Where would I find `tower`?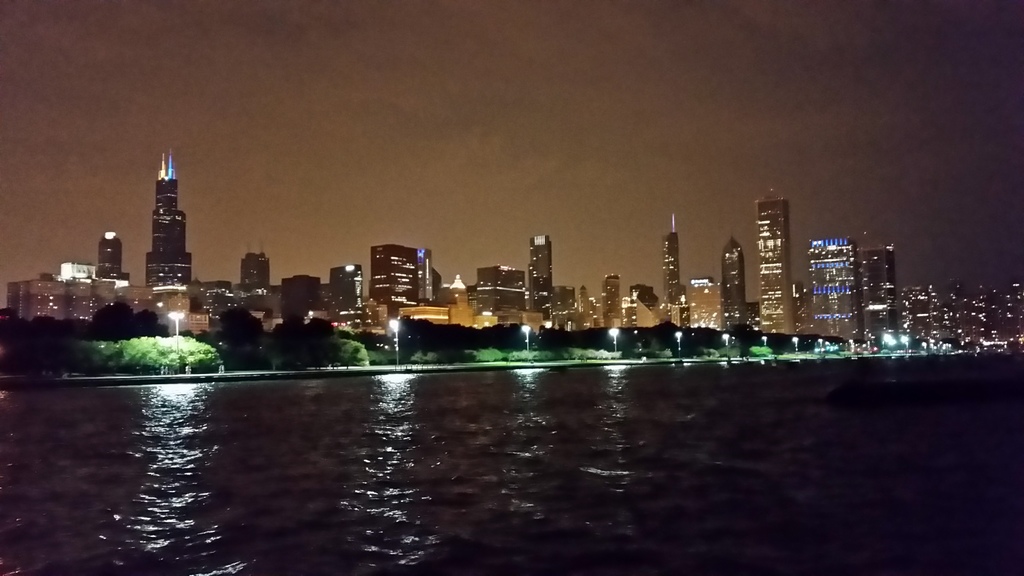
At region(4, 268, 99, 322).
